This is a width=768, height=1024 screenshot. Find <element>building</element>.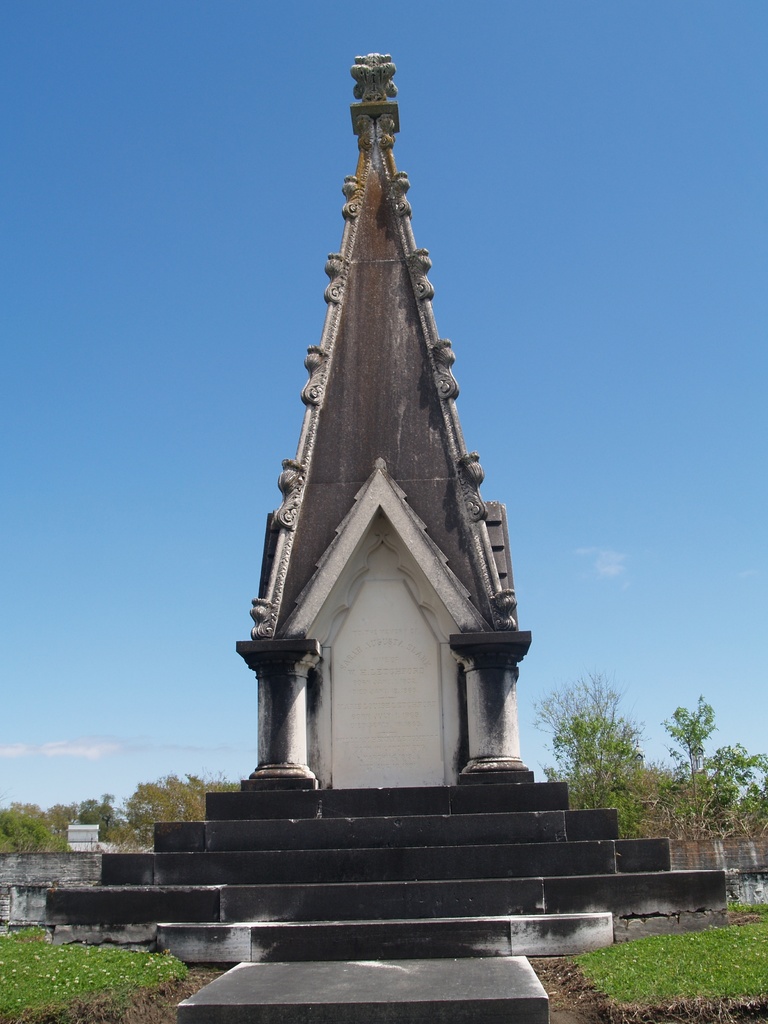
Bounding box: Rect(0, 846, 105, 927).
